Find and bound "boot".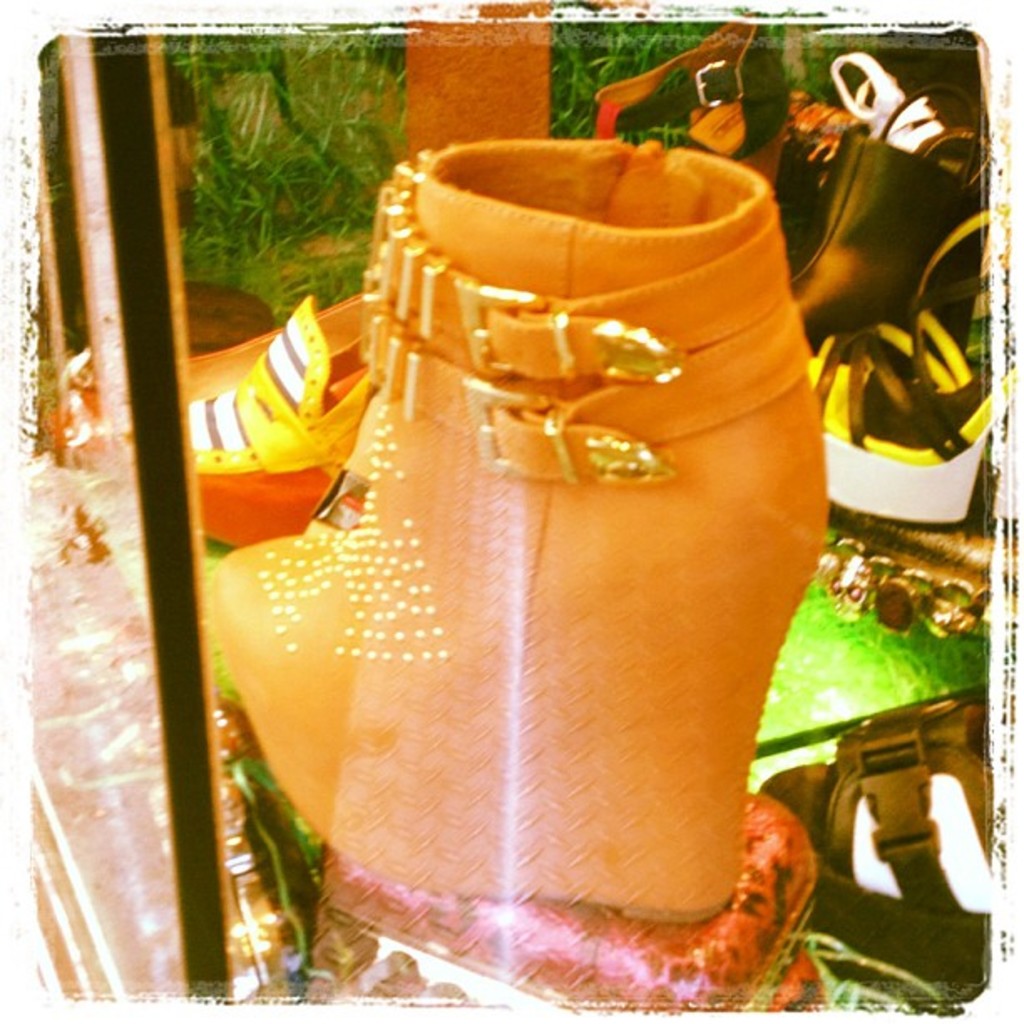
Bound: [left=192, top=38, right=790, bottom=982].
